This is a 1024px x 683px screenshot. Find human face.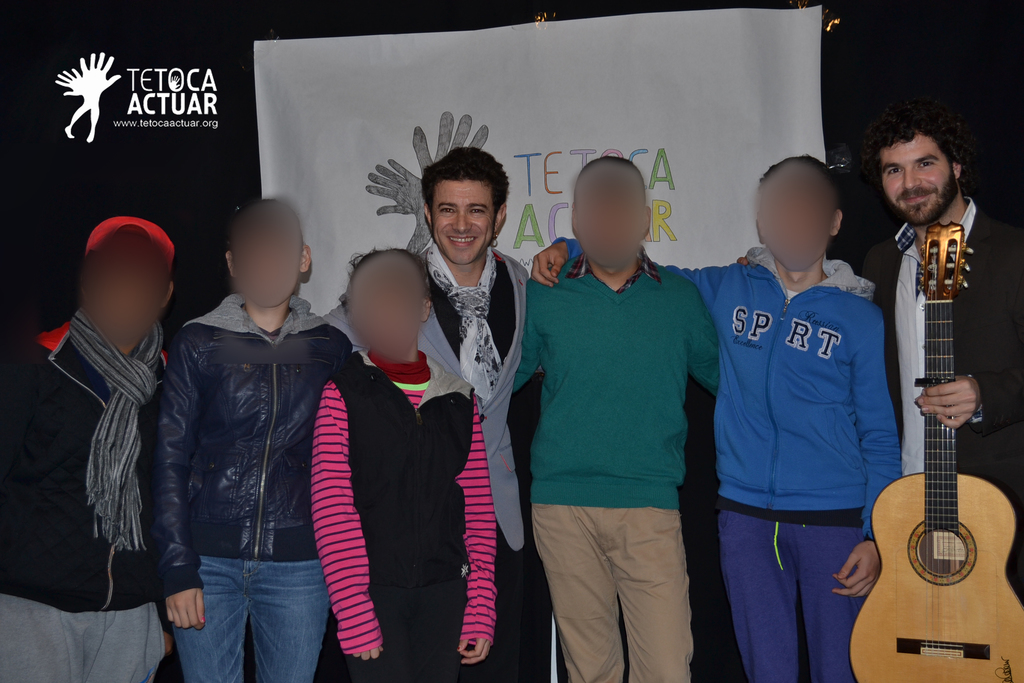
Bounding box: 881, 129, 954, 225.
